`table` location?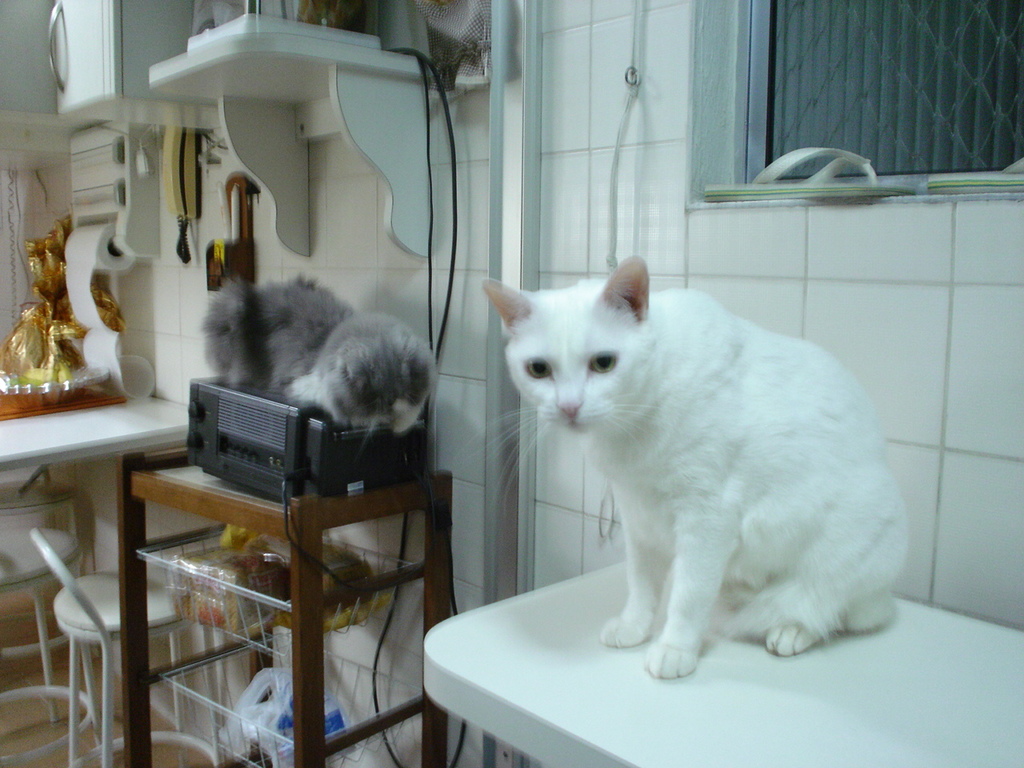
bbox=[0, 392, 192, 472]
